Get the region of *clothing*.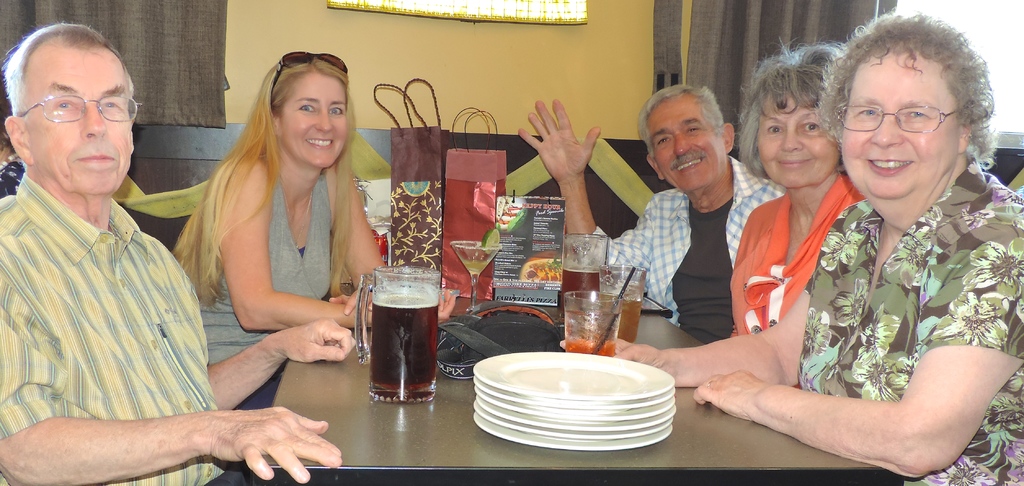
(801,151,1023,485).
